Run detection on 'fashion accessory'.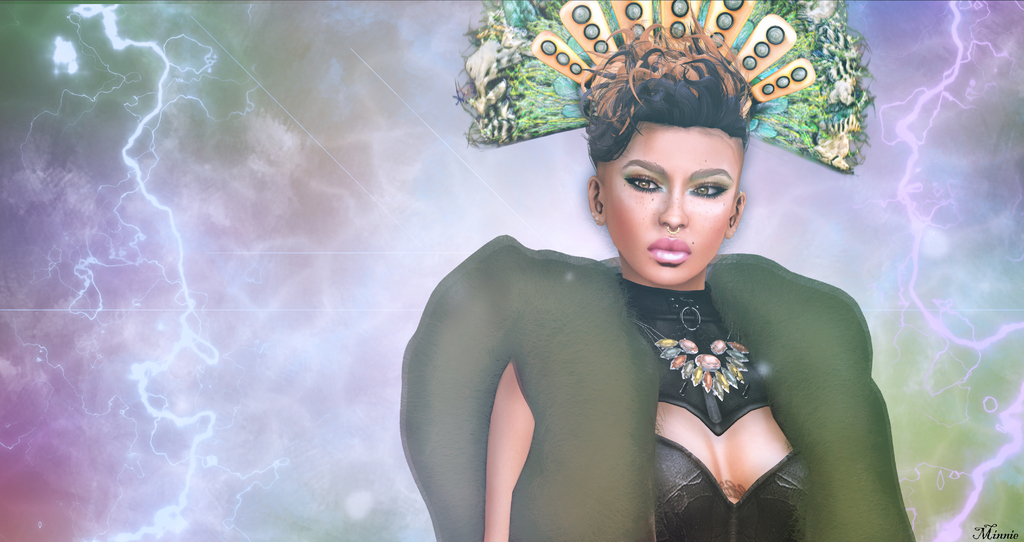
Result: BBox(740, 188, 747, 203).
